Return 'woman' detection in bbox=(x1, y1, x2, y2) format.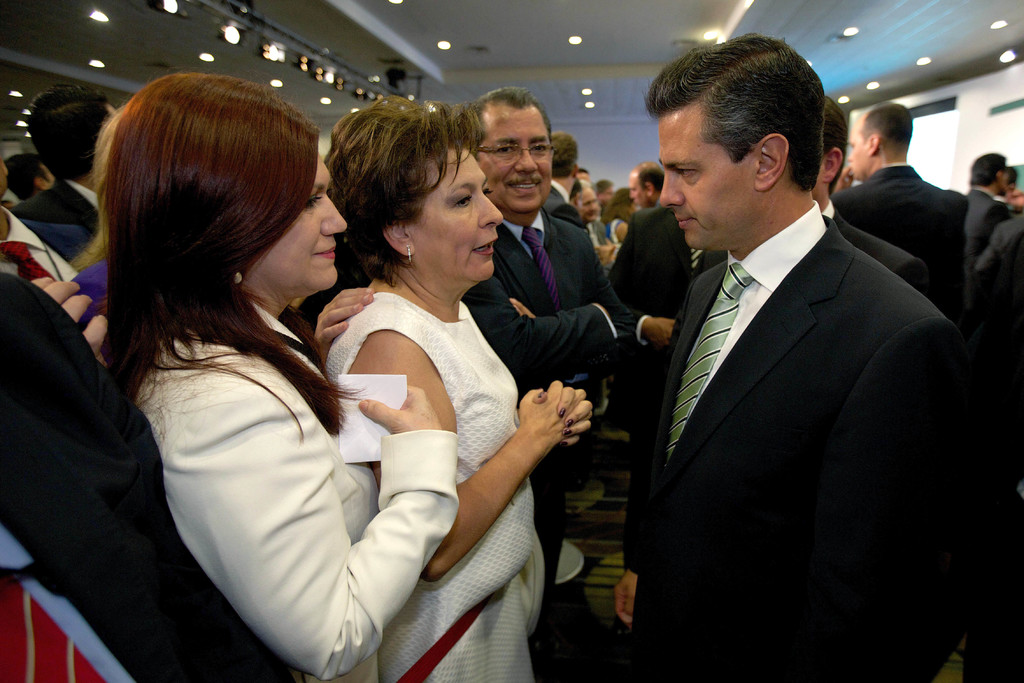
bbox=(328, 77, 597, 682).
